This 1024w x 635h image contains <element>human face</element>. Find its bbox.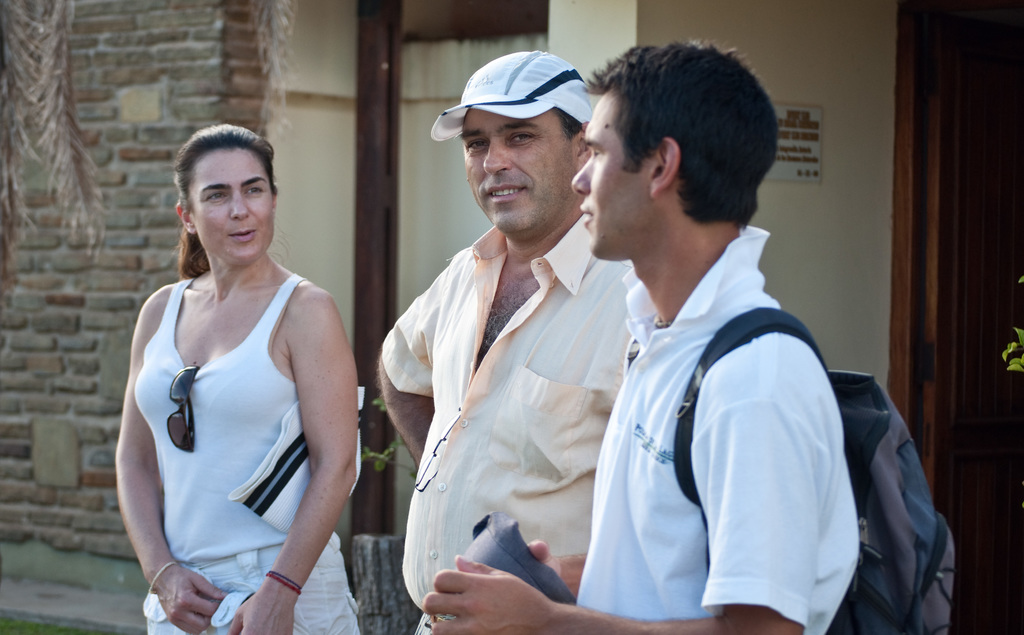
572 92 654 261.
